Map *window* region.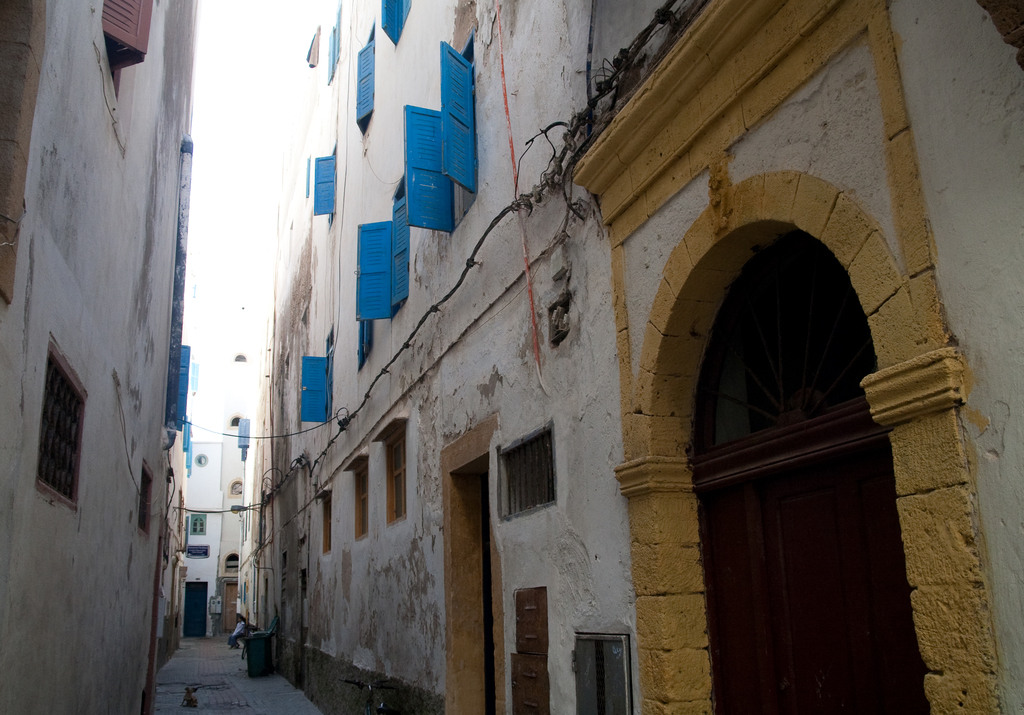
Mapped to {"x1": 369, "y1": 414, "x2": 407, "y2": 527}.
